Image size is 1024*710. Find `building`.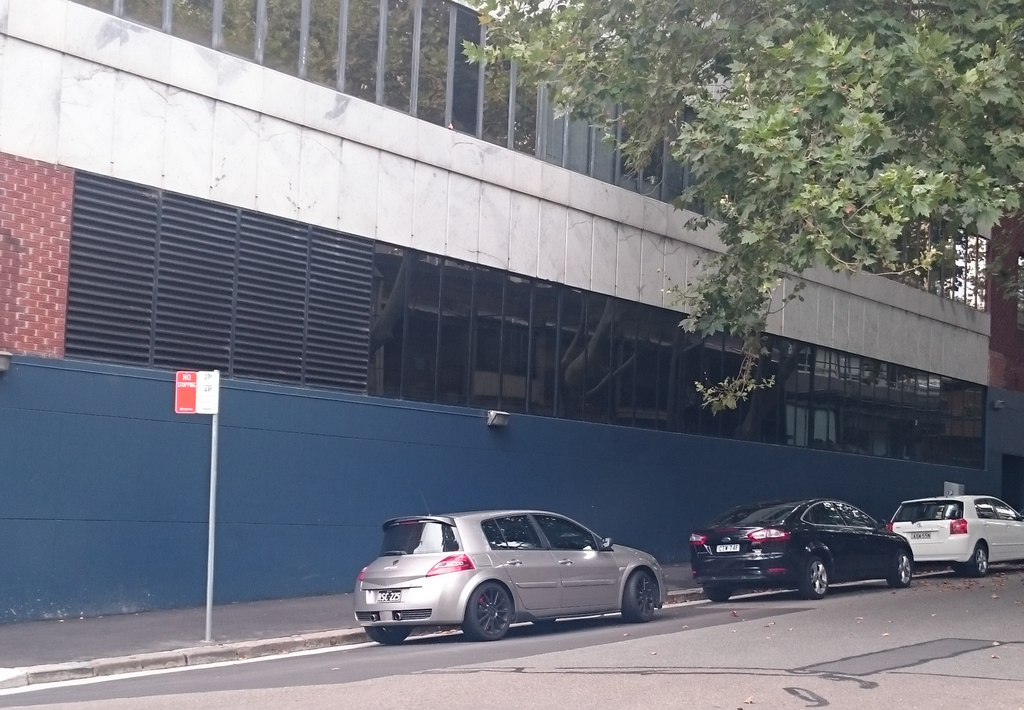
rect(990, 208, 1023, 516).
